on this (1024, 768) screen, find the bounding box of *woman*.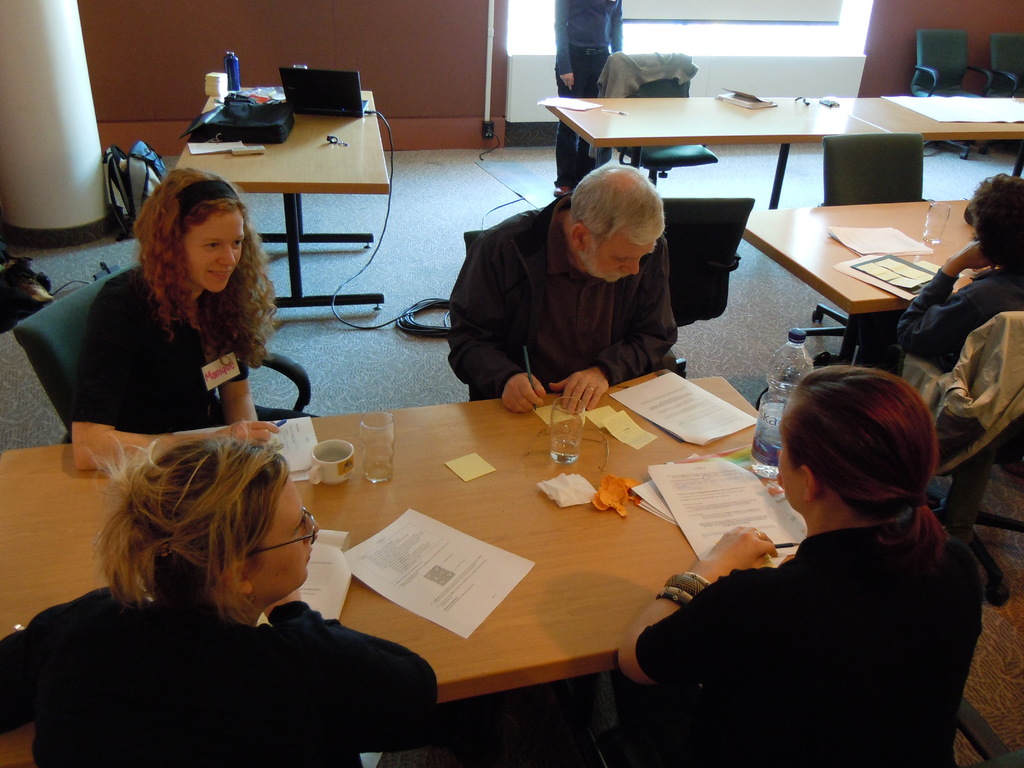
Bounding box: l=0, t=422, r=444, b=767.
